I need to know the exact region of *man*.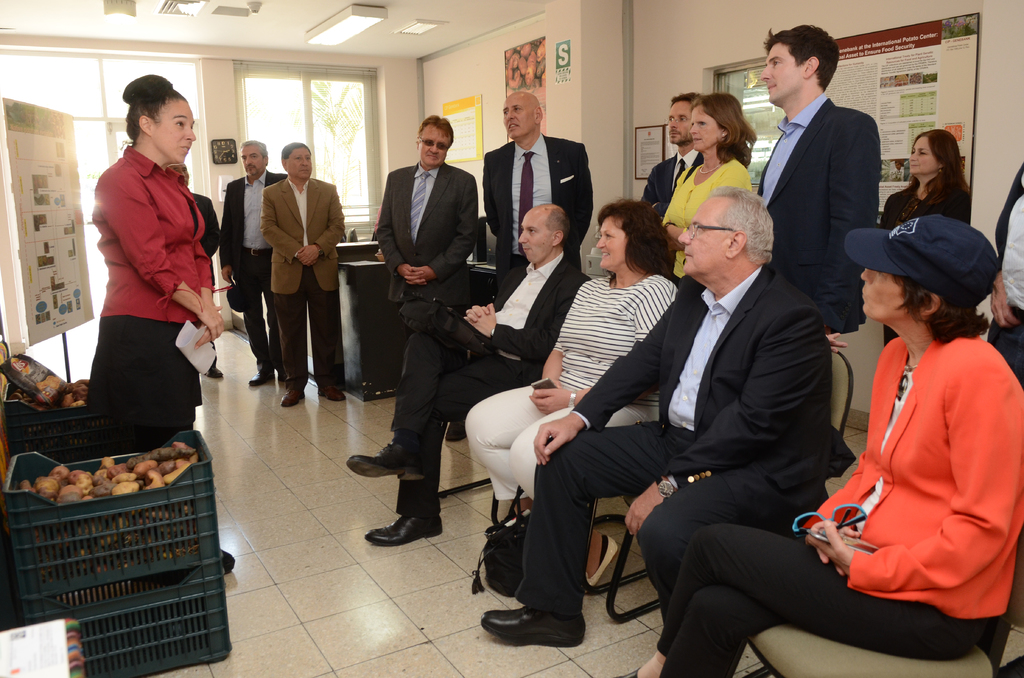
Region: box(626, 83, 707, 222).
